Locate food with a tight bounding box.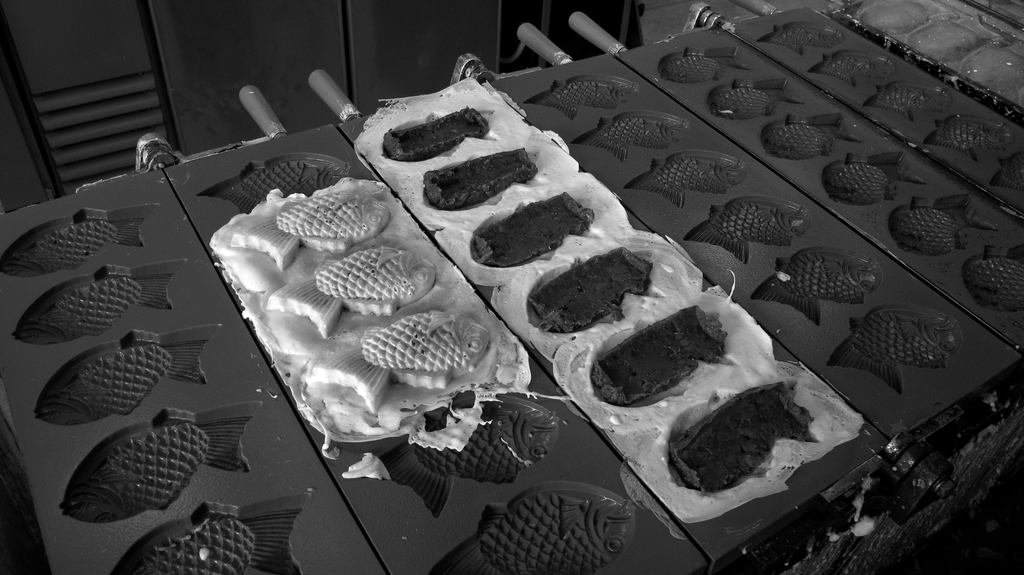
select_region(666, 379, 815, 492).
